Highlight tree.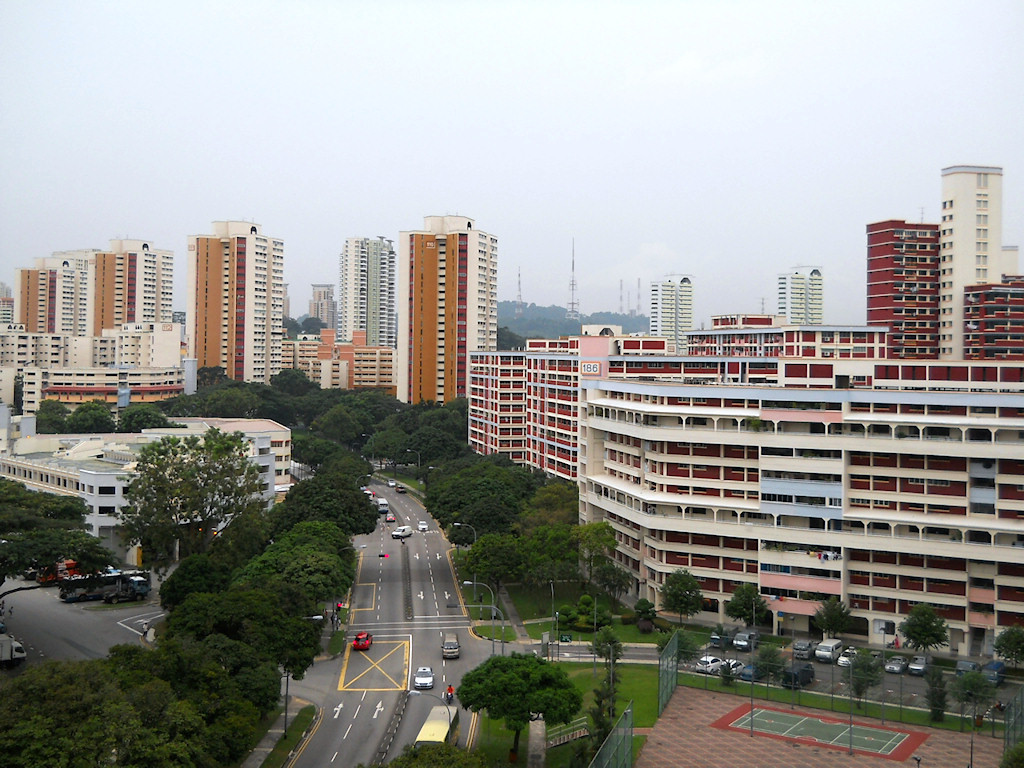
Highlighted region: <box>239,656,284,726</box>.
